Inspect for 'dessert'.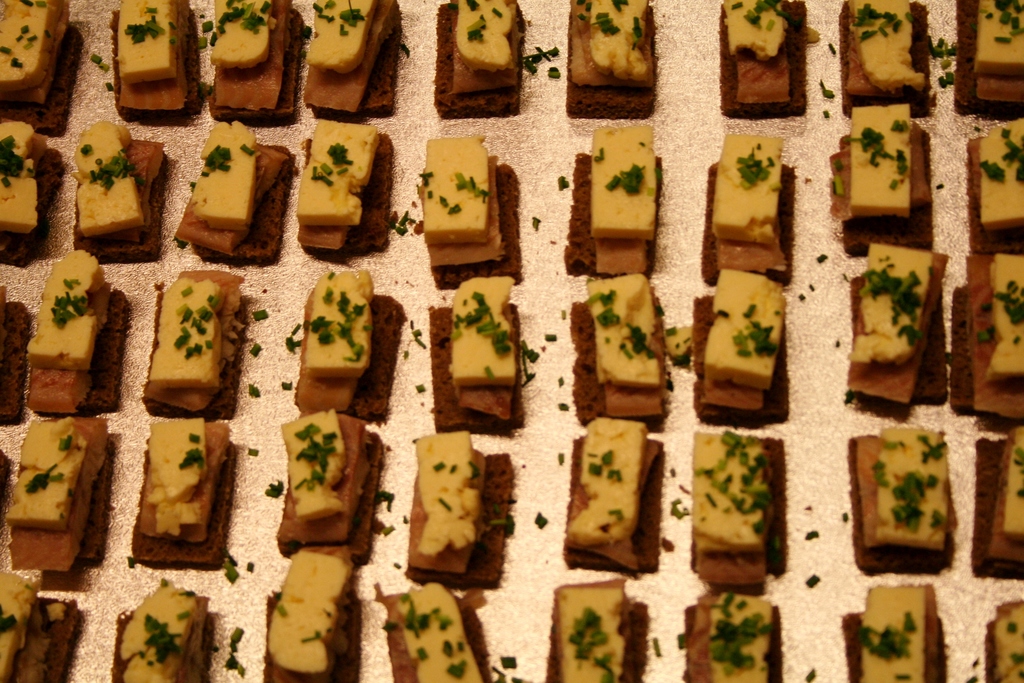
Inspection: 452 274 521 419.
